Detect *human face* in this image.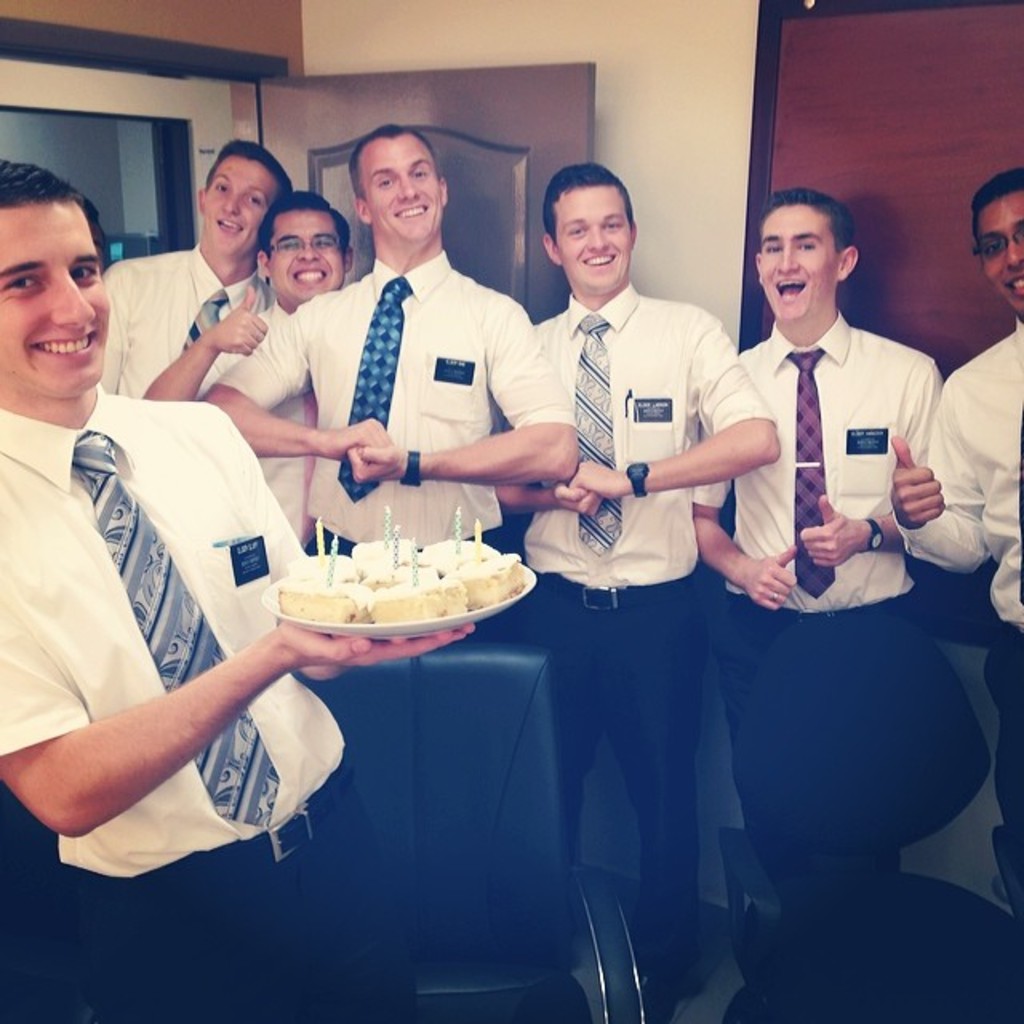
Detection: region(760, 206, 838, 322).
